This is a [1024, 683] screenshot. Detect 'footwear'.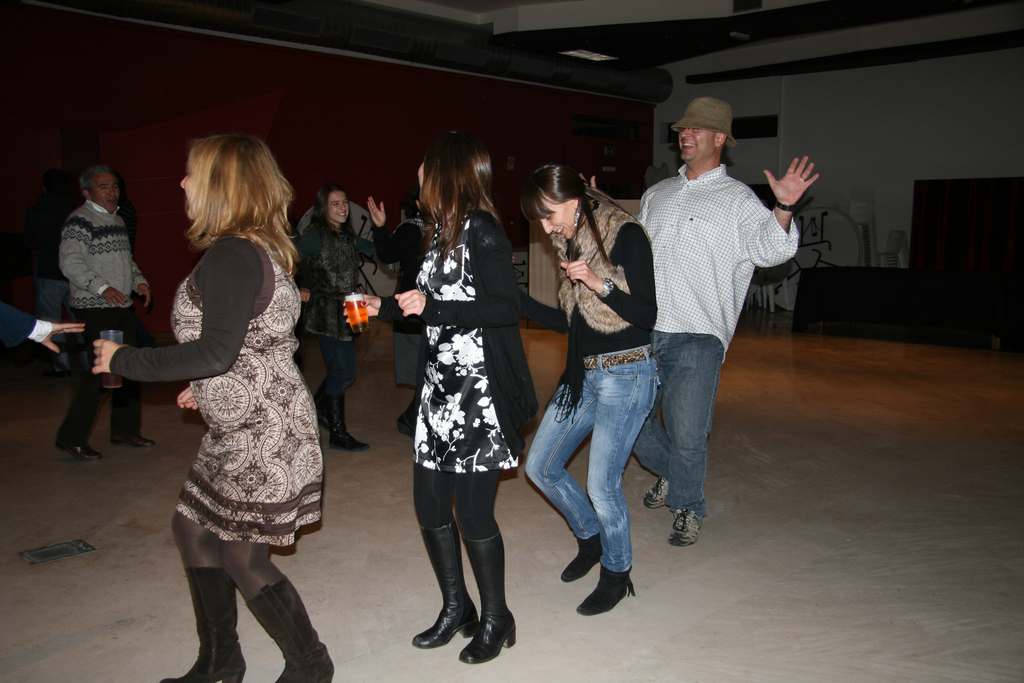
box=[58, 435, 104, 459].
